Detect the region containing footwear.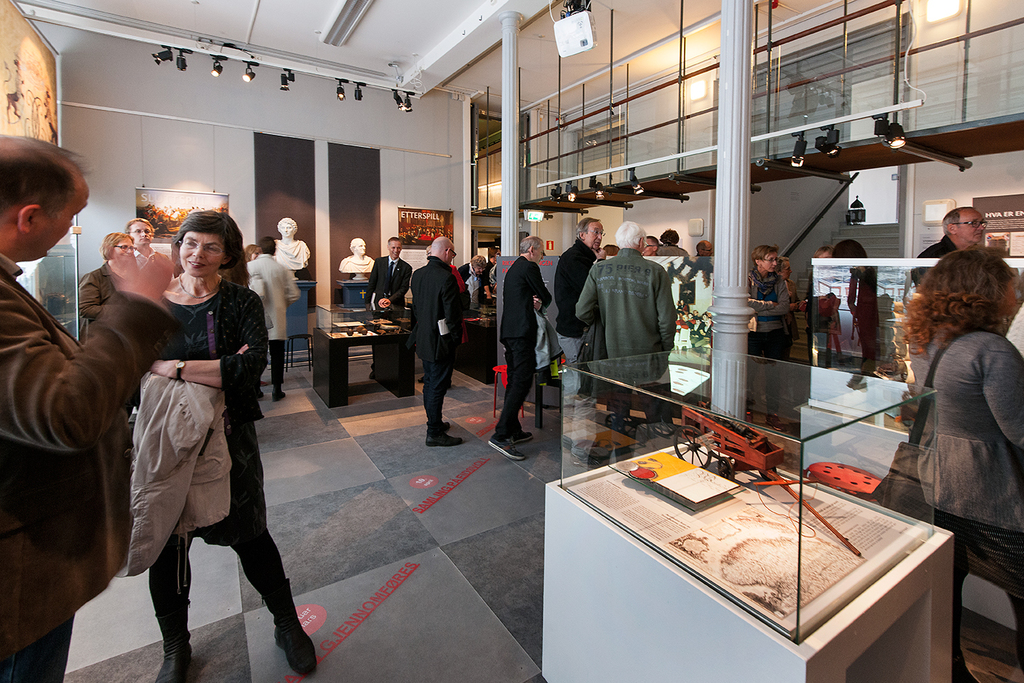
box=[149, 602, 203, 682].
